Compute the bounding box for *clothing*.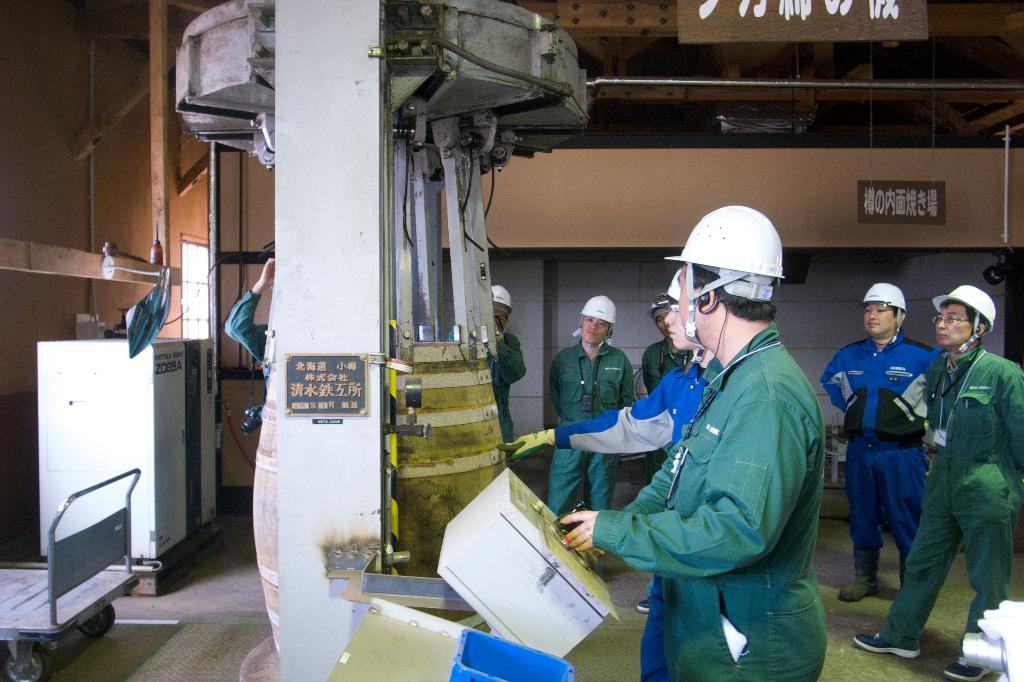
(556,356,721,681).
